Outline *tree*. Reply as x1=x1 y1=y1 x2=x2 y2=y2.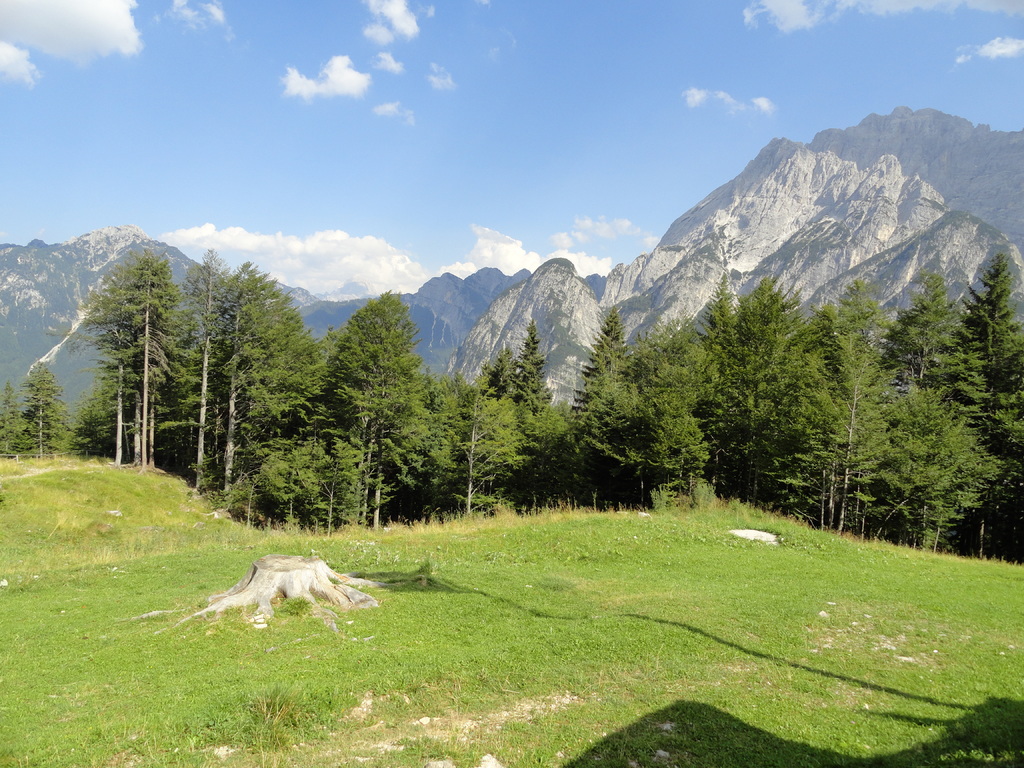
x1=321 y1=290 x2=433 y2=536.
